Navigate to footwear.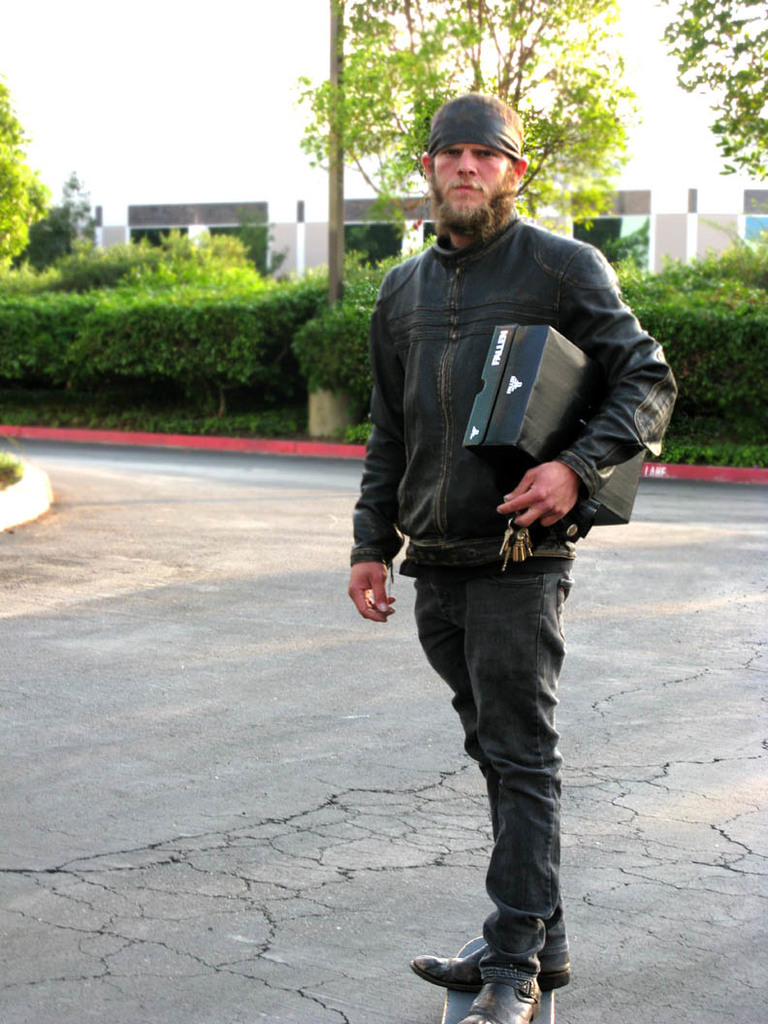
Navigation target: (464, 961, 540, 1022).
